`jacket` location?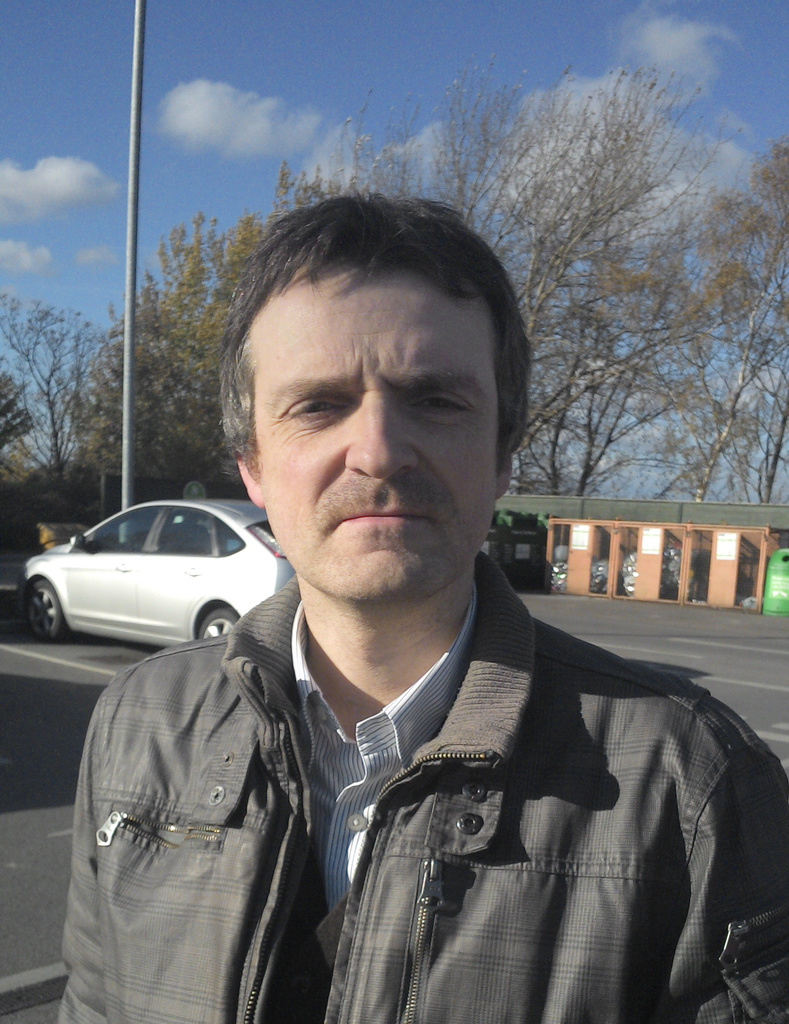
pyautogui.locateOnScreen(99, 552, 771, 1017)
